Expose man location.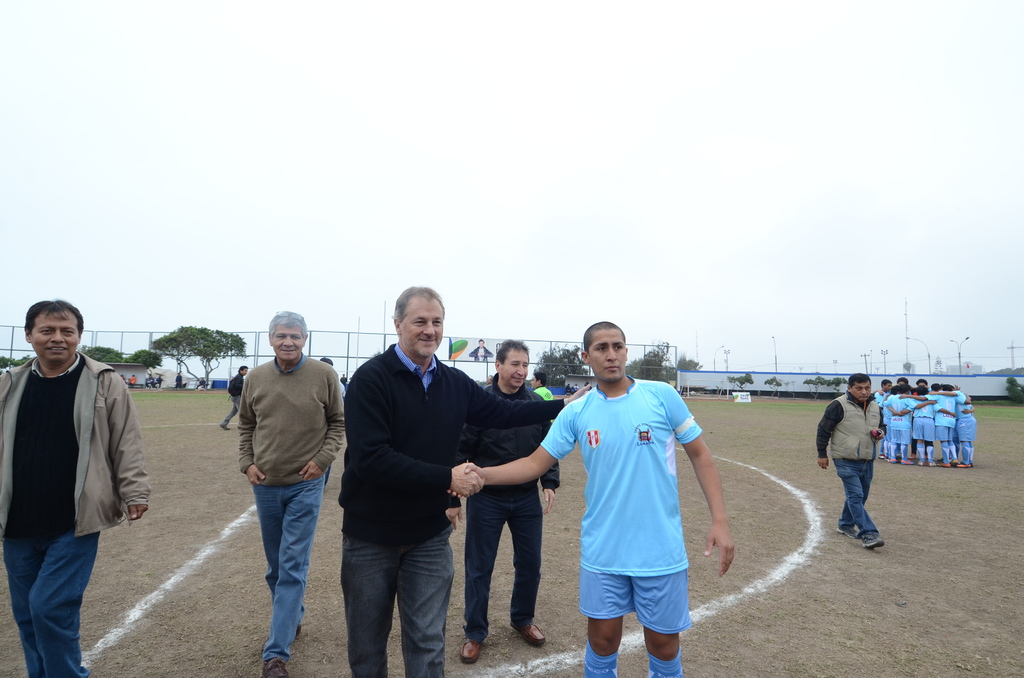
Exposed at BBox(145, 373, 156, 387).
